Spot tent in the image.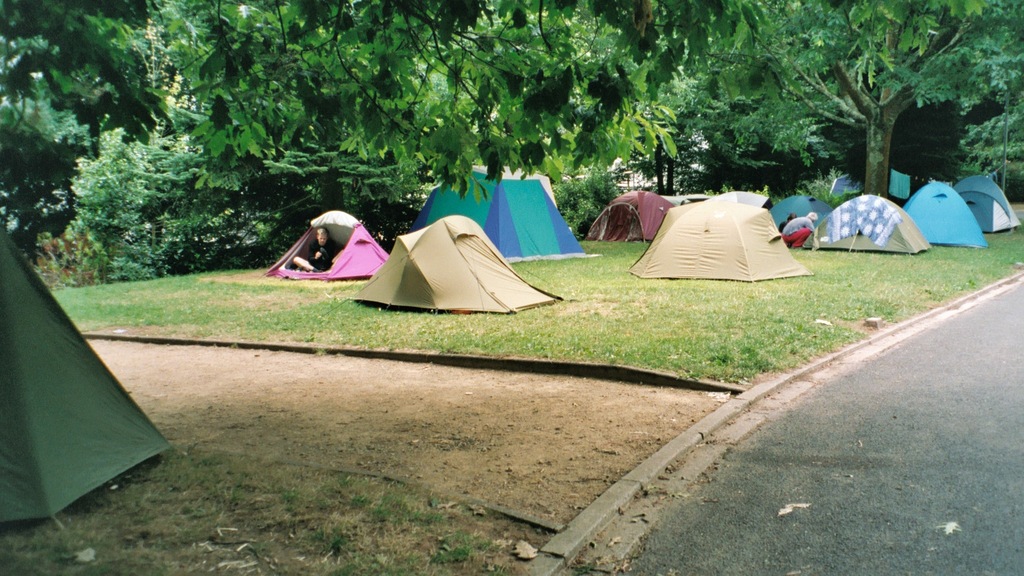
tent found at detection(617, 191, 807, 283).
